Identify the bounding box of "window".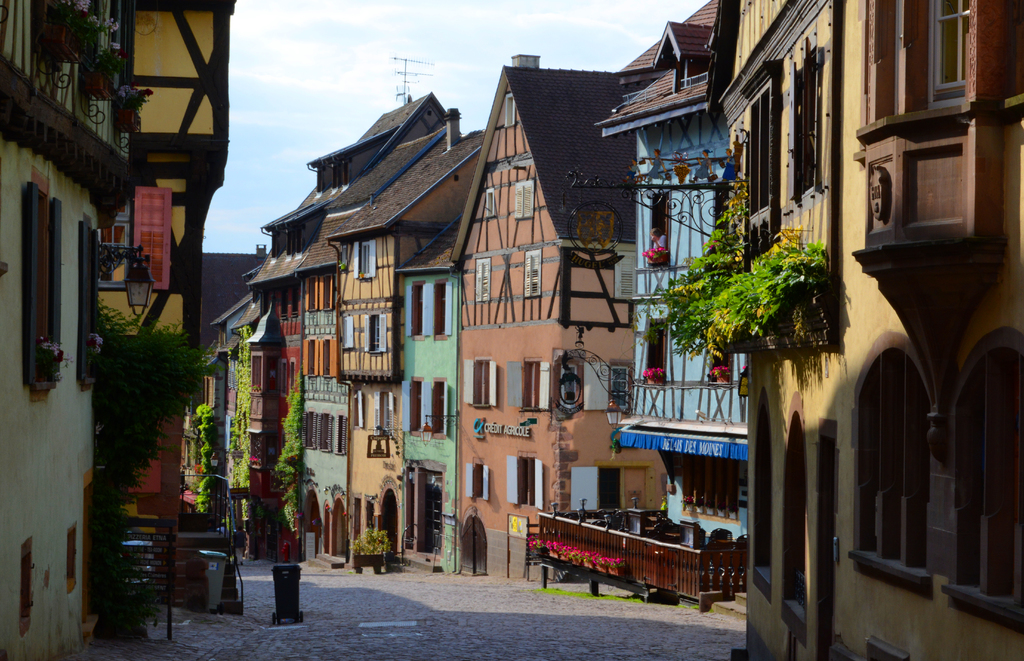
detection(433, 278, 448, 342).
